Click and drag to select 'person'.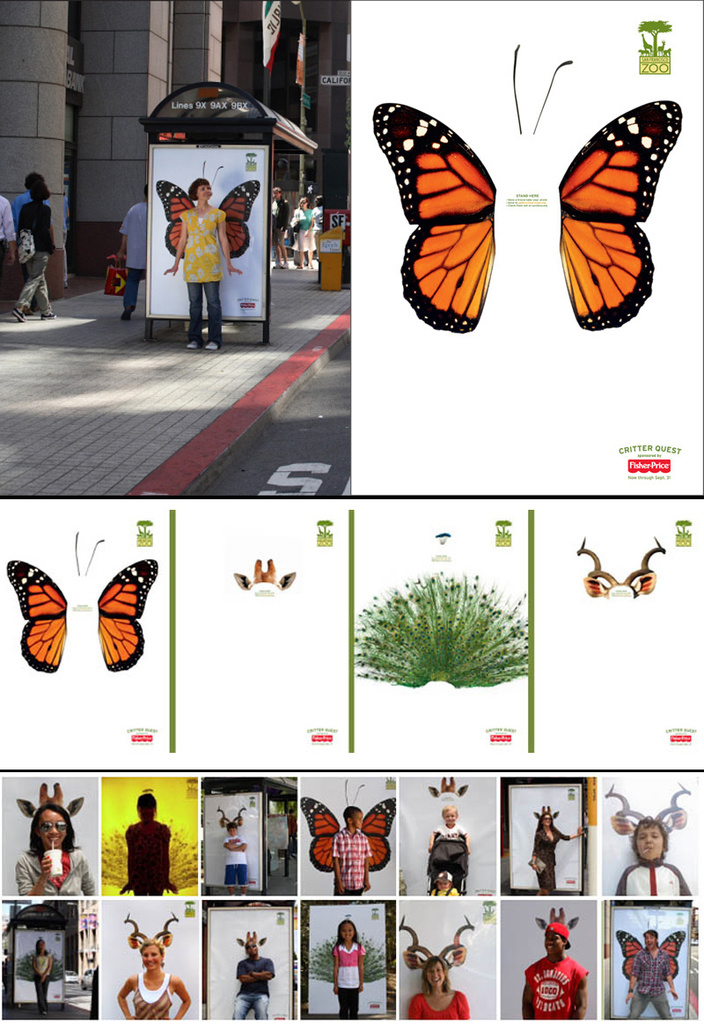
Selection: locate(16, 779, 93, 895).
